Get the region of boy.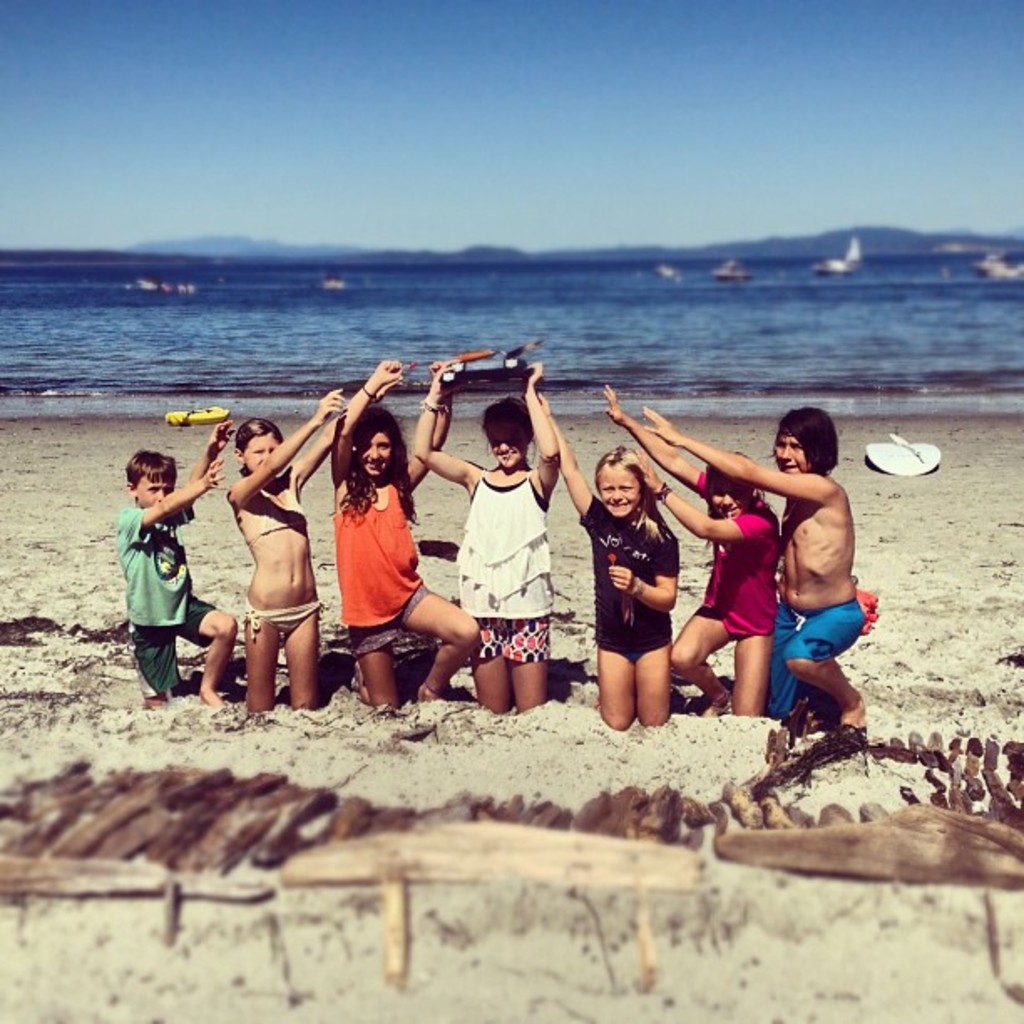
(117,413,234,709).
